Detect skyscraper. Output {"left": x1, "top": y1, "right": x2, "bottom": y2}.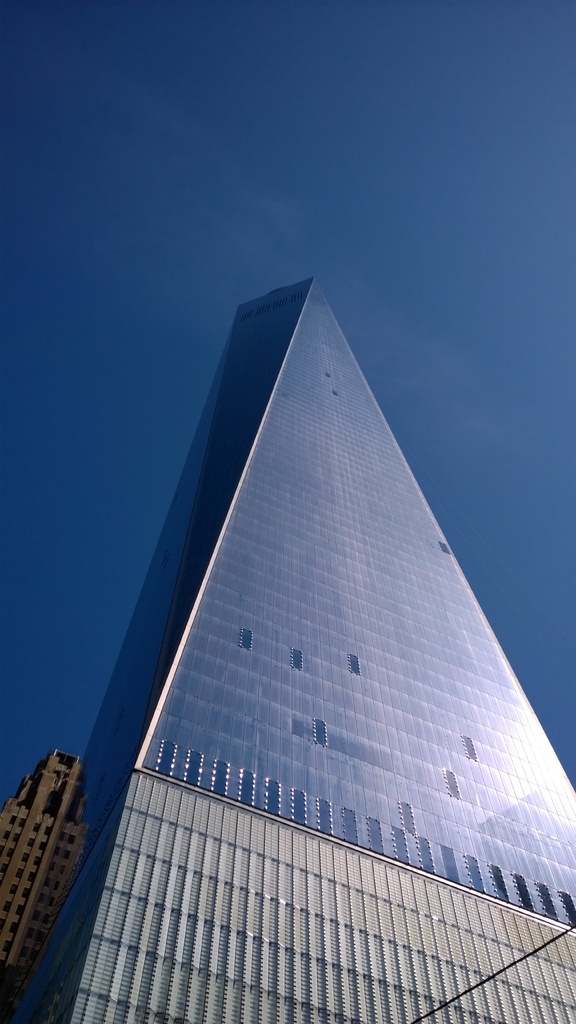
{"left": 42, "top": 264, "right": 567, "bottom": 996}.
